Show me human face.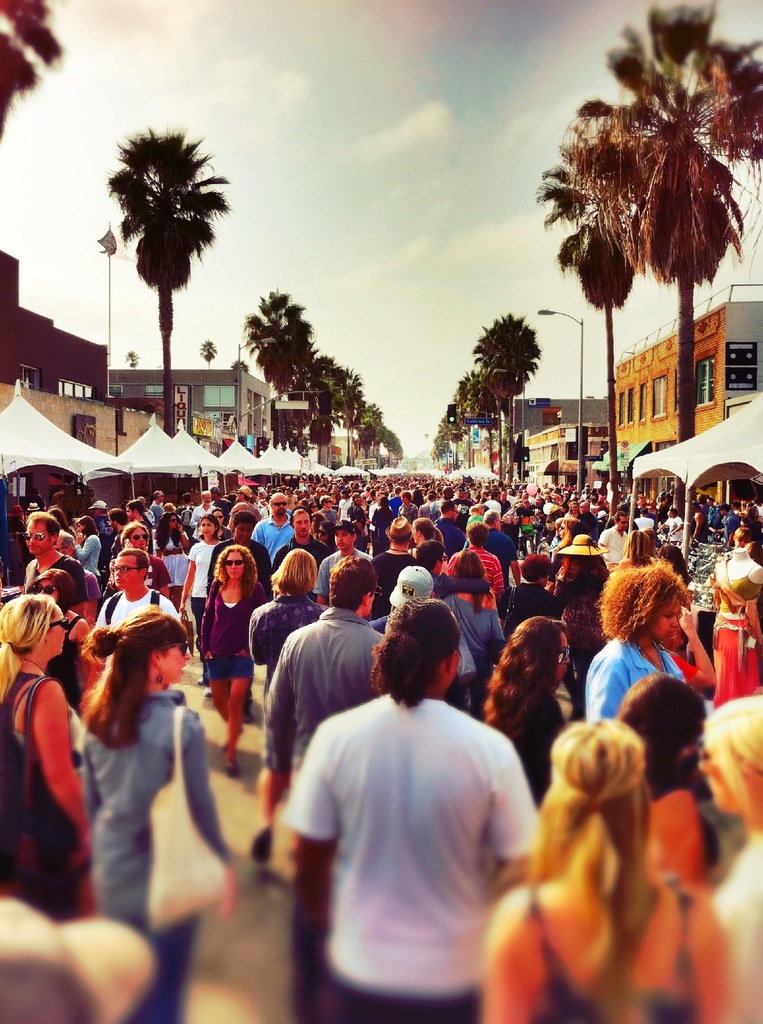
human face is here: crop(554, 523, 566, 539).
